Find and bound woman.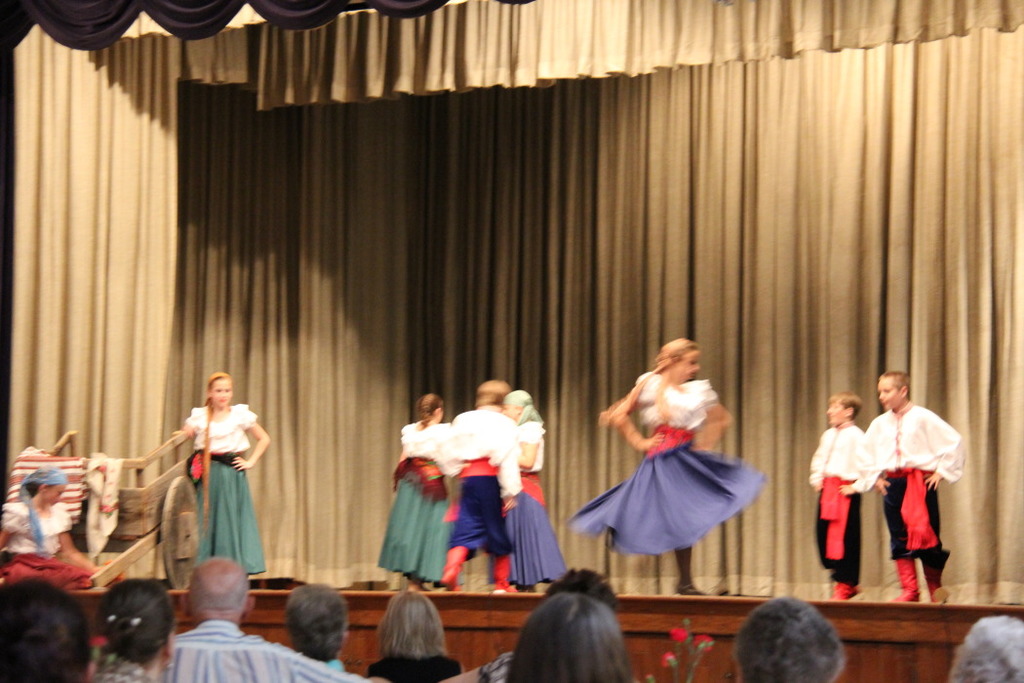
Bound: crop(511, 590, 650, 682).
